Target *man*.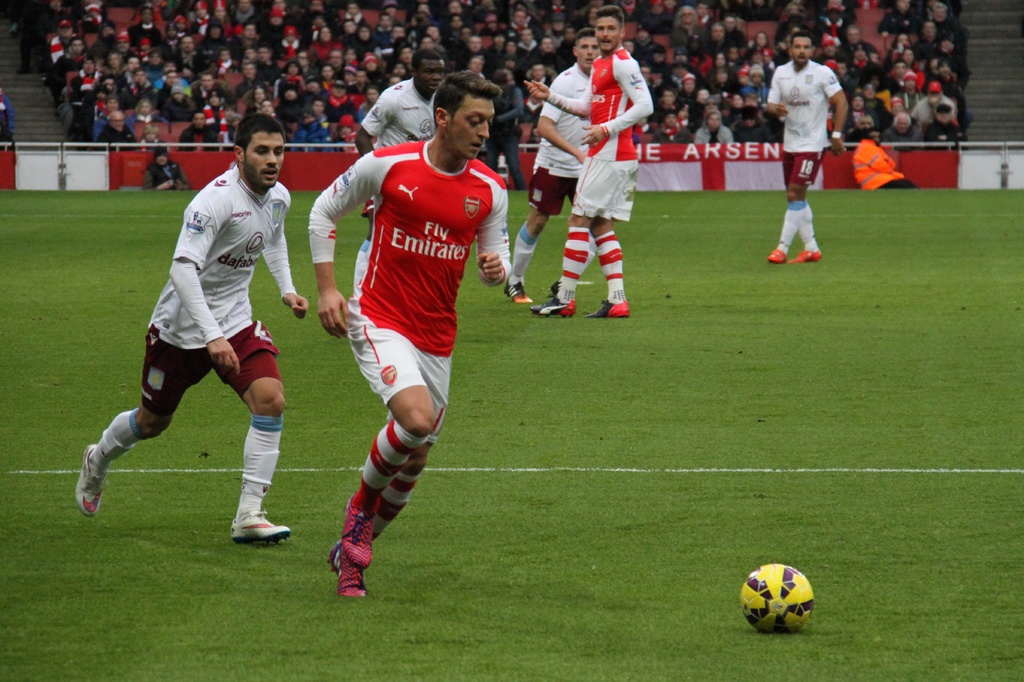
Target region: bbox=(700, 17, 732, 59).
